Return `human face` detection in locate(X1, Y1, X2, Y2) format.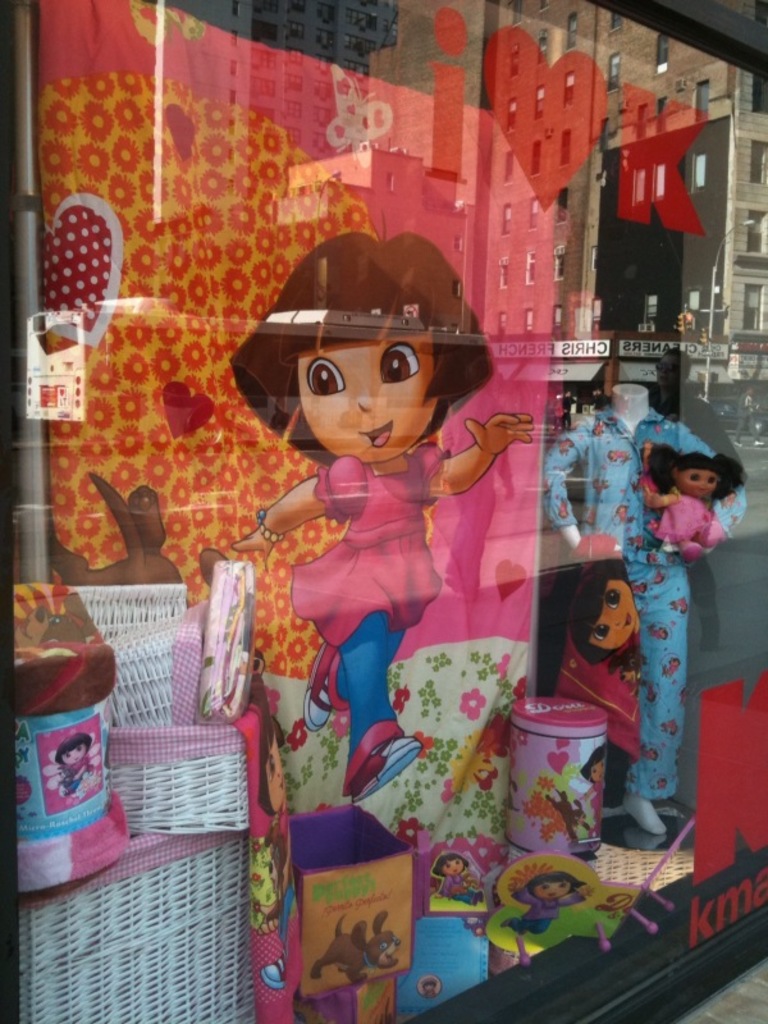
locate(676, 467, 721, 497).
